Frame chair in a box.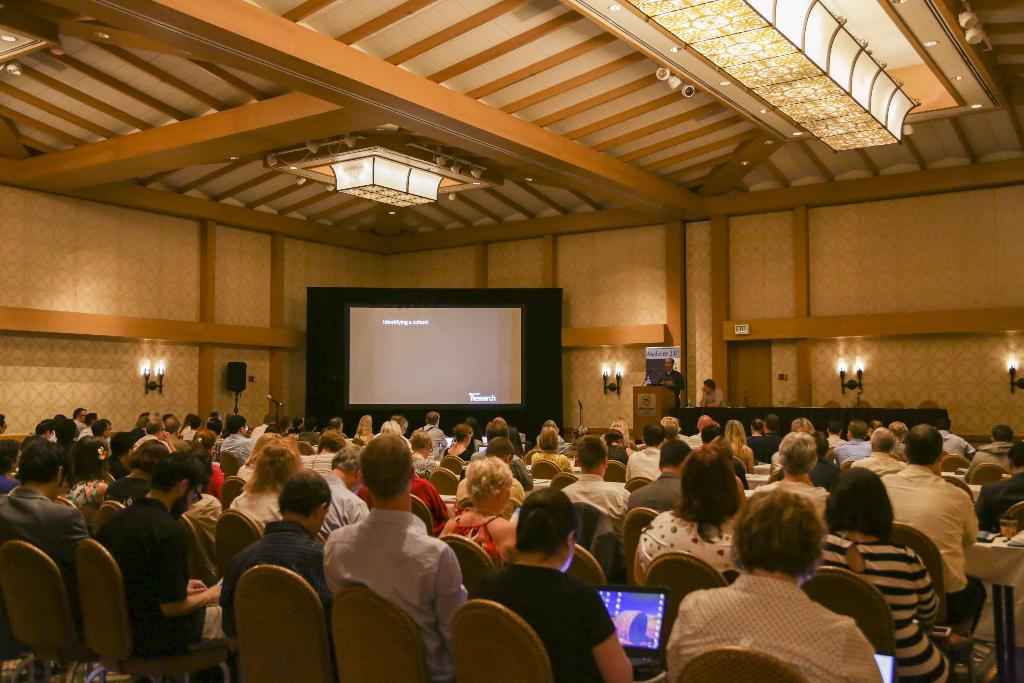
<region>941, 450, 948, 455</region>.
